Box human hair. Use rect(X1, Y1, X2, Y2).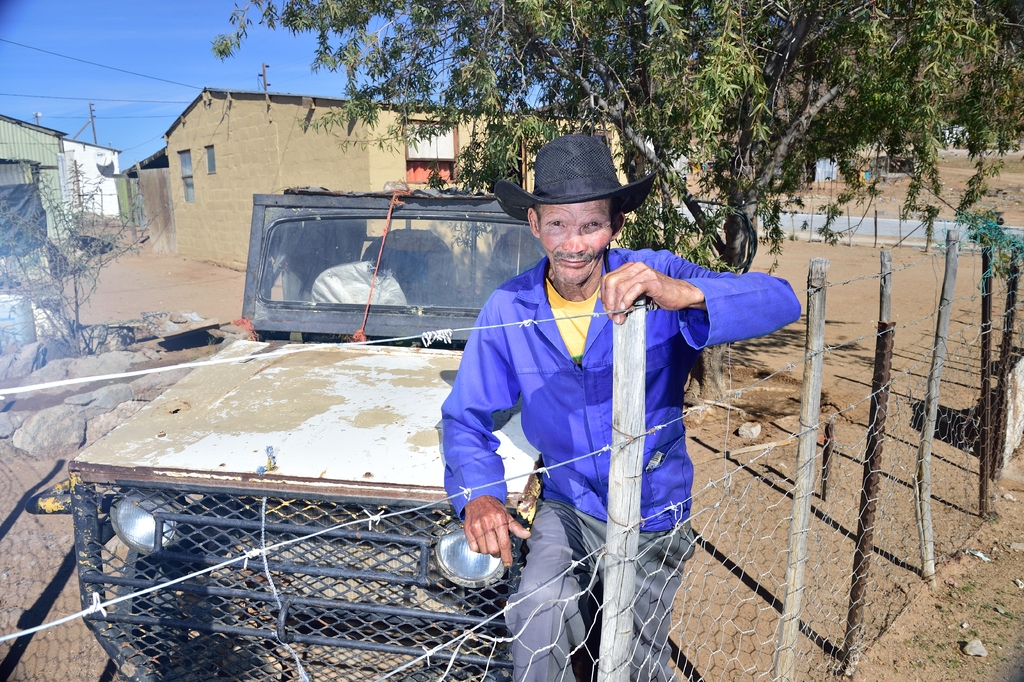
rect(534, 199, 629, 240).
